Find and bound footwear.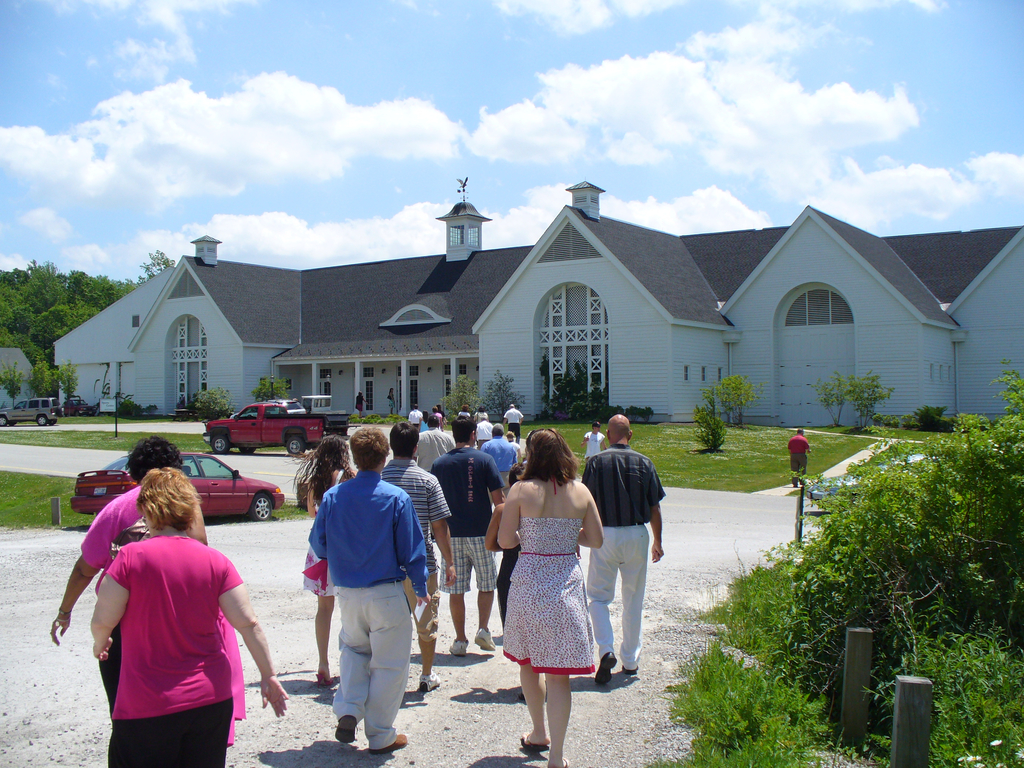
Bound: (left=333, top=714, right=359, bottom=743).
